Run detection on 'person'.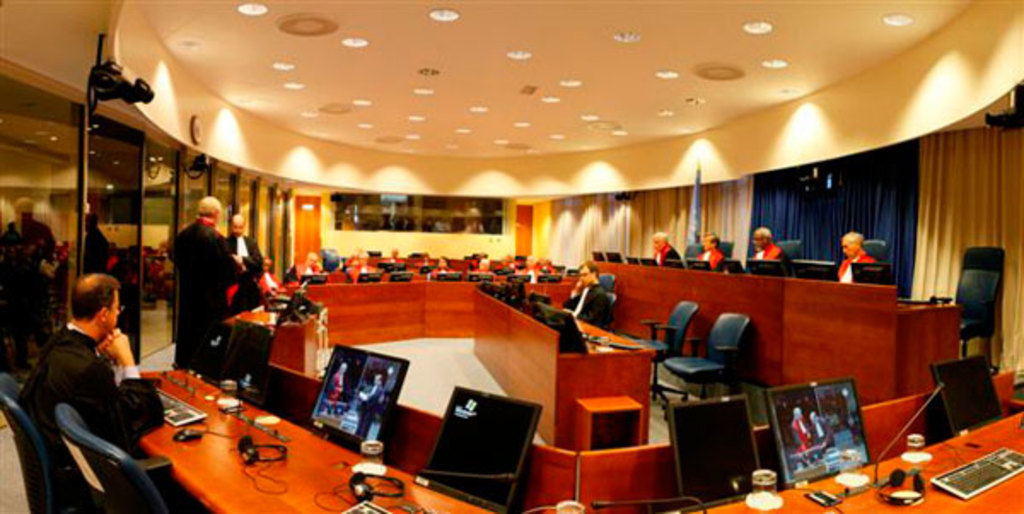
Result: <bbox>691, 231, 730, 273</bbox>.
